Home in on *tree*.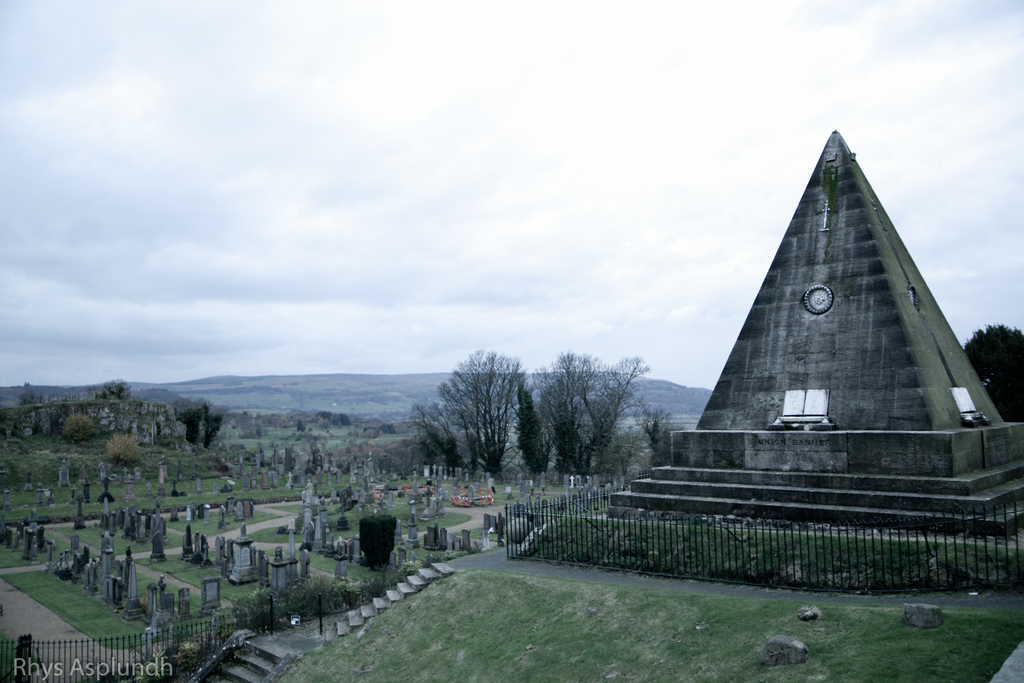
Homed in at crop(415, 340, 540, 487).
